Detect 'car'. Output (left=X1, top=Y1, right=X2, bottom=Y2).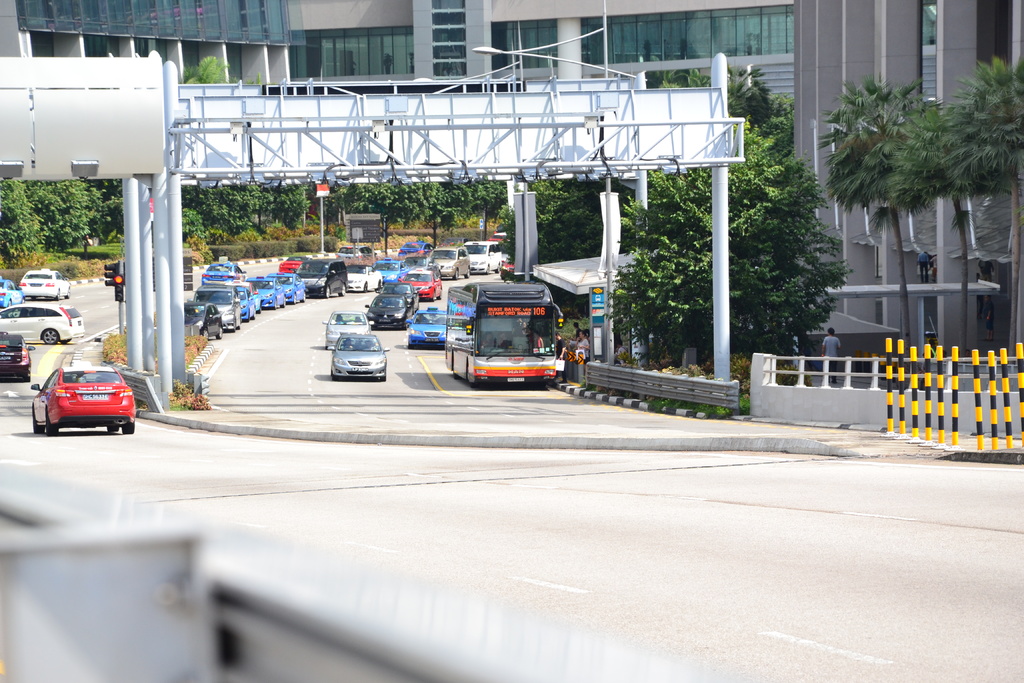
(left=30, top=351, right=136, bottom=440).
